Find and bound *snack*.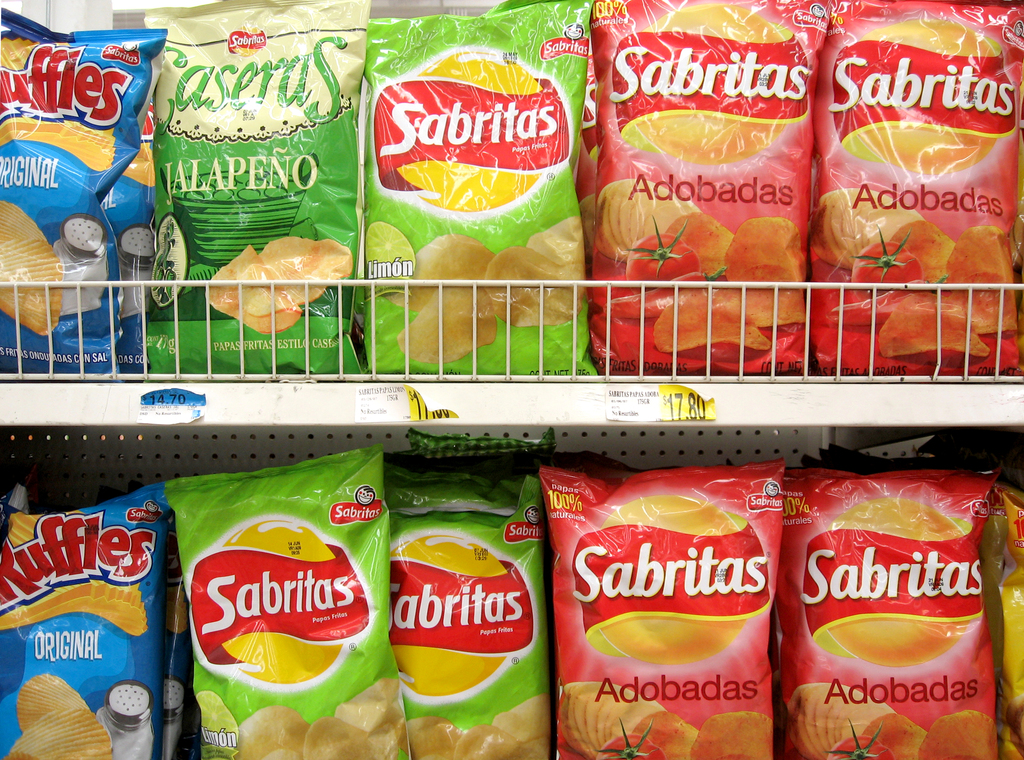
Bound: 369:226:605:374.
